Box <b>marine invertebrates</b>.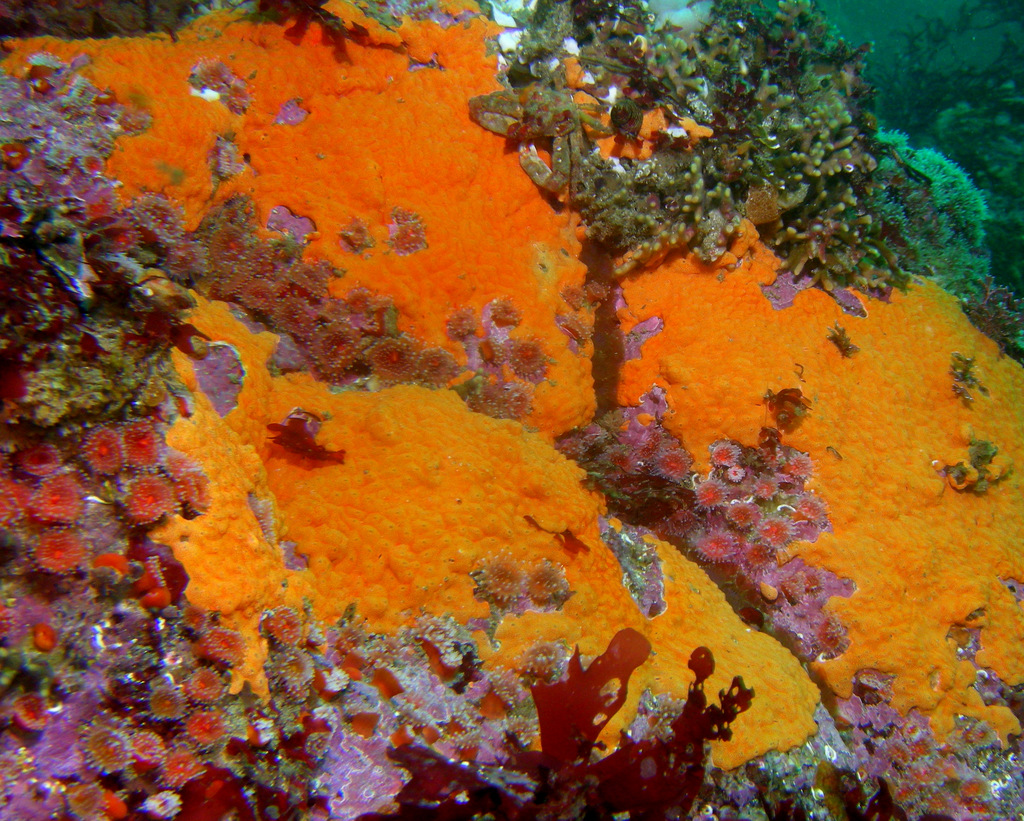
select_region(774, 381, 822, 426).
